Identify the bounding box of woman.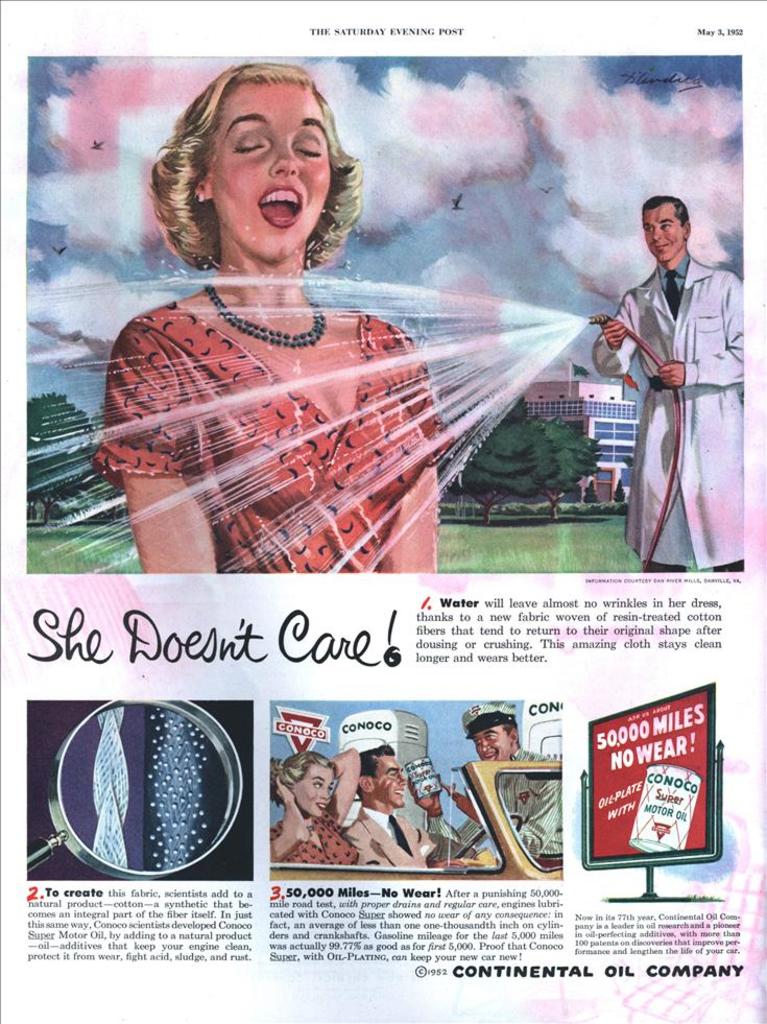
{"x1": 256, "y1": 743, "x2": 365, "y2": 863}.
